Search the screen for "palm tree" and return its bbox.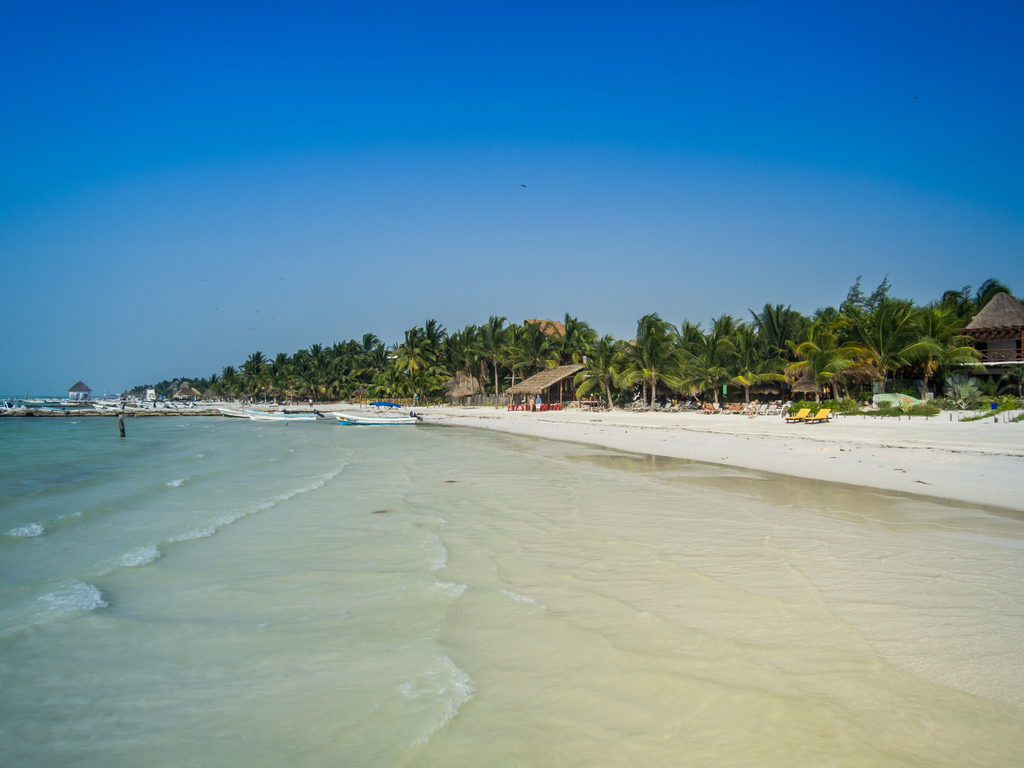
Found: Rect(262, 348, 296, 412).
